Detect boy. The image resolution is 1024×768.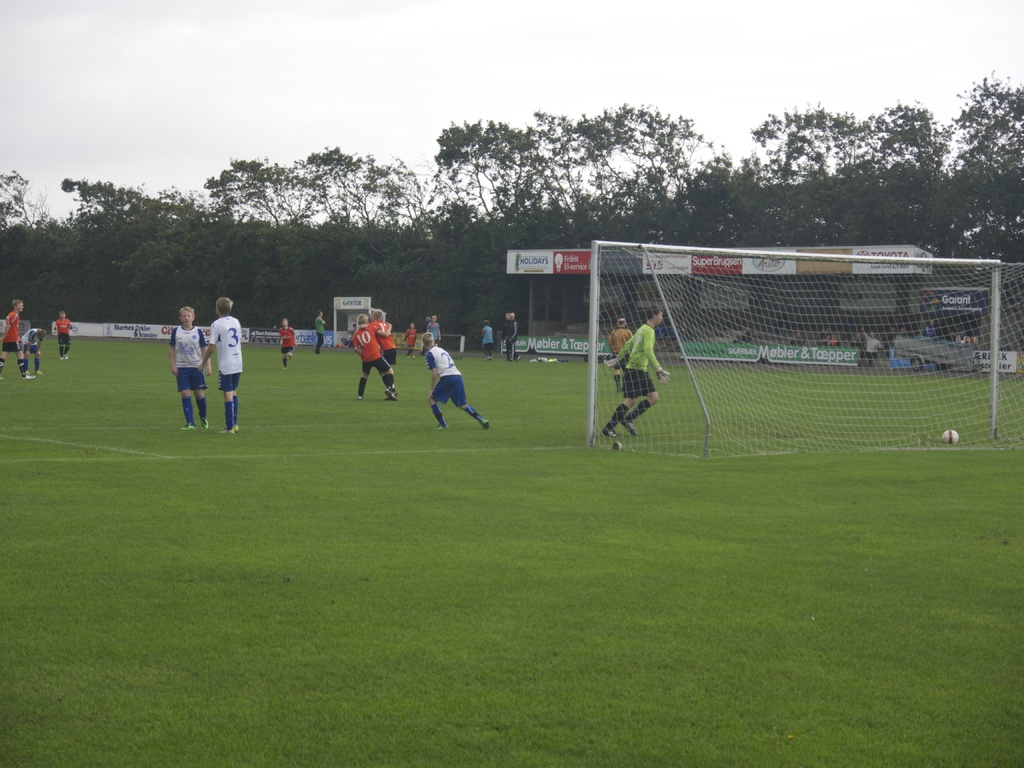
(401,322,420,359).
